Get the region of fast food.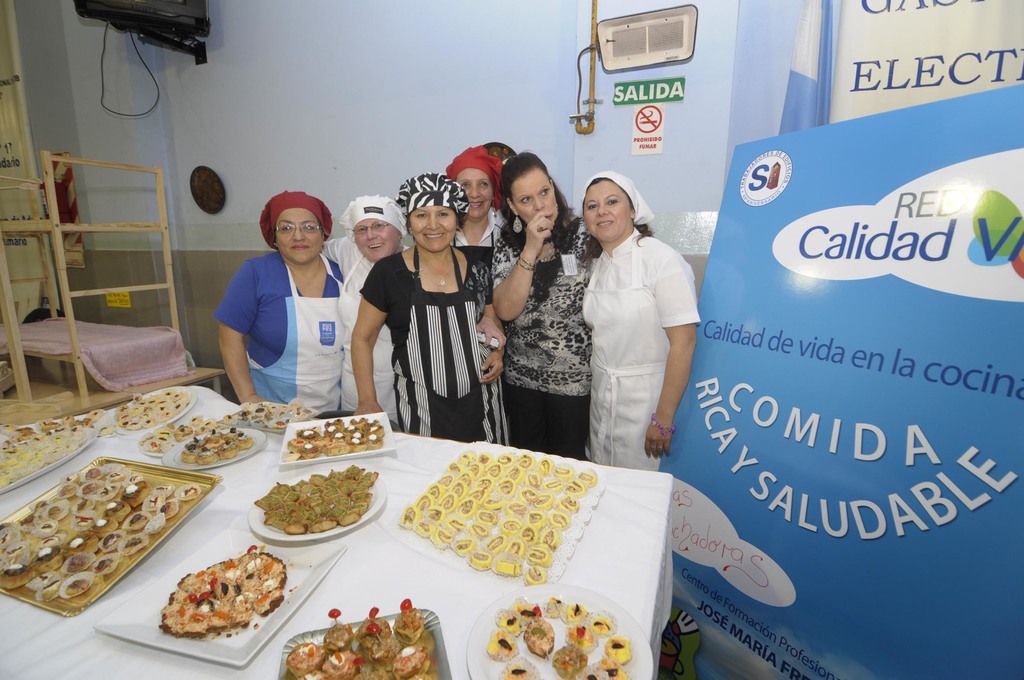
{"x1": 557, "y1": 645, "x2": 582, "y2": 679}.
